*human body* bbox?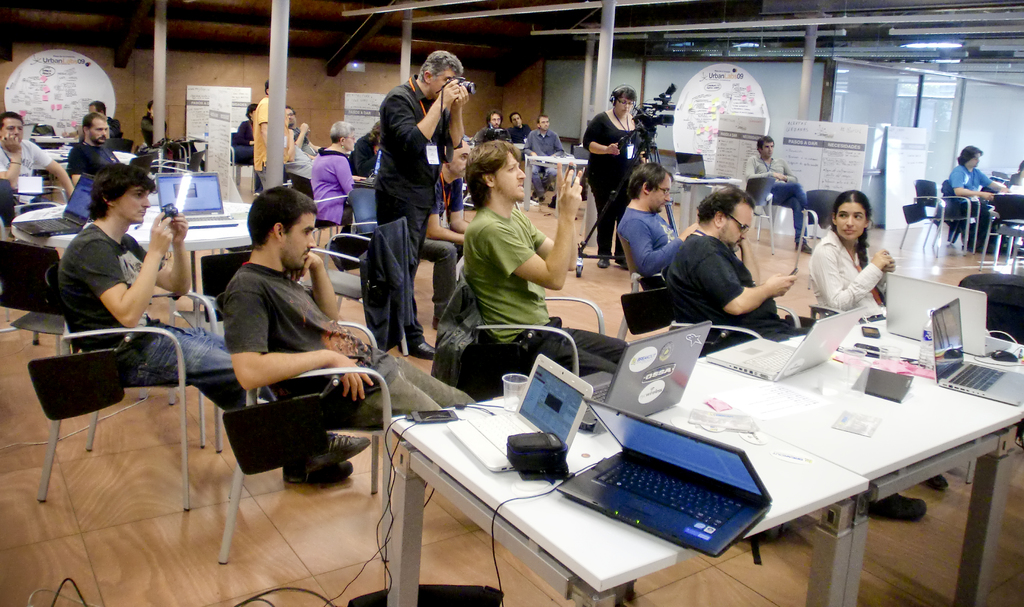
743,136,811,254
